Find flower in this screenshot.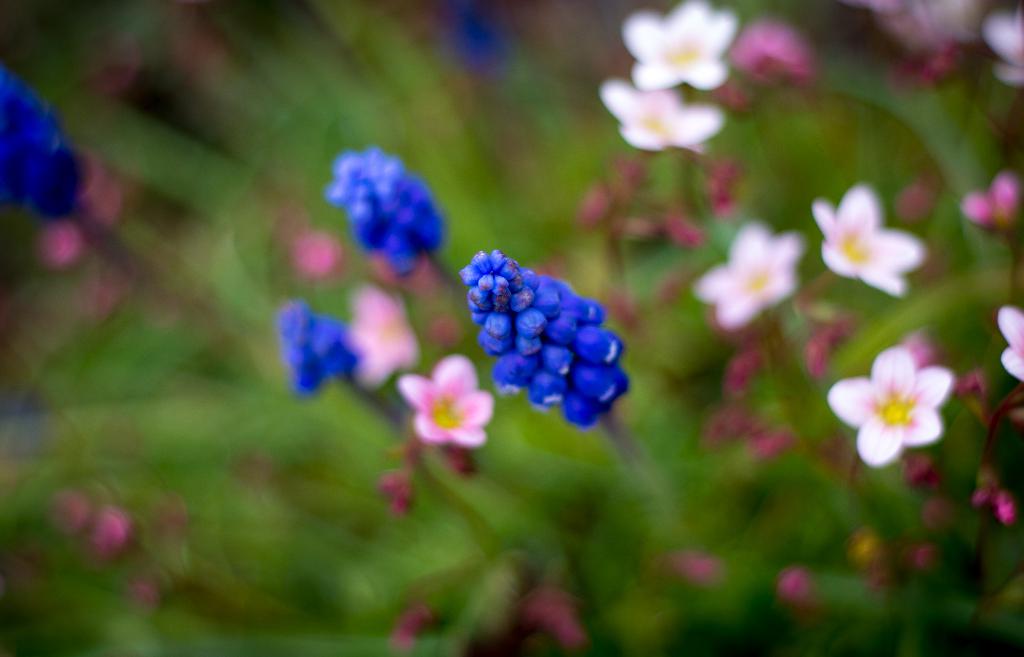
The bounding box for flower is 962/174/1016/229.
